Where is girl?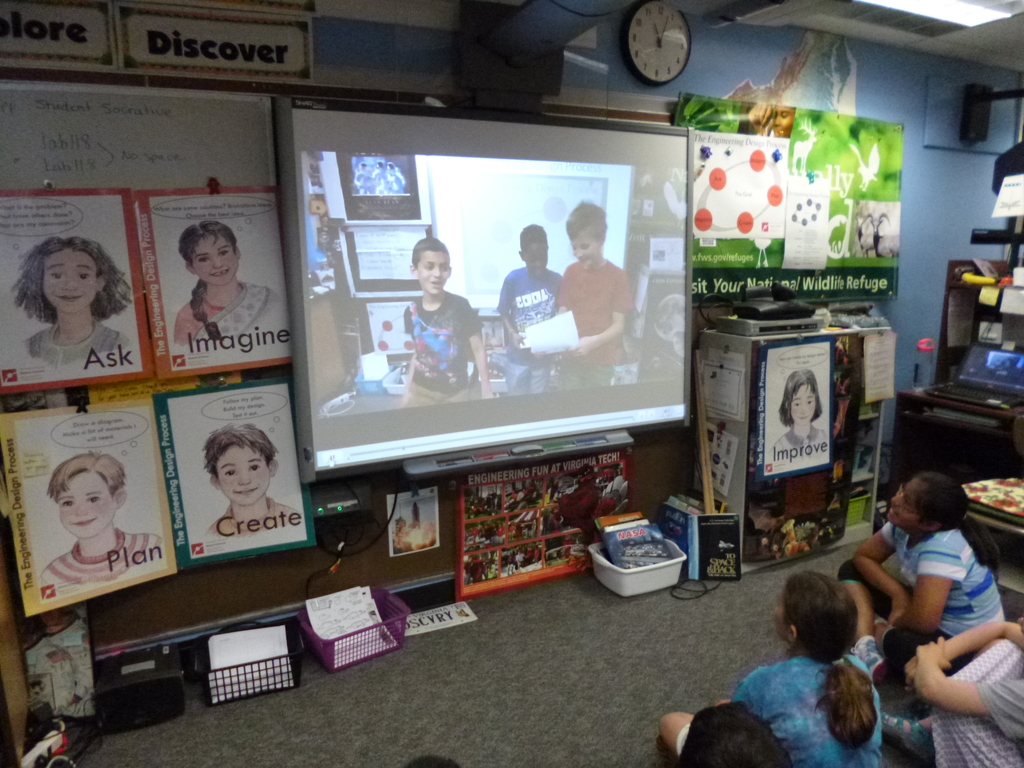
<bbox>715, 572, 886, 767</bbox>.
